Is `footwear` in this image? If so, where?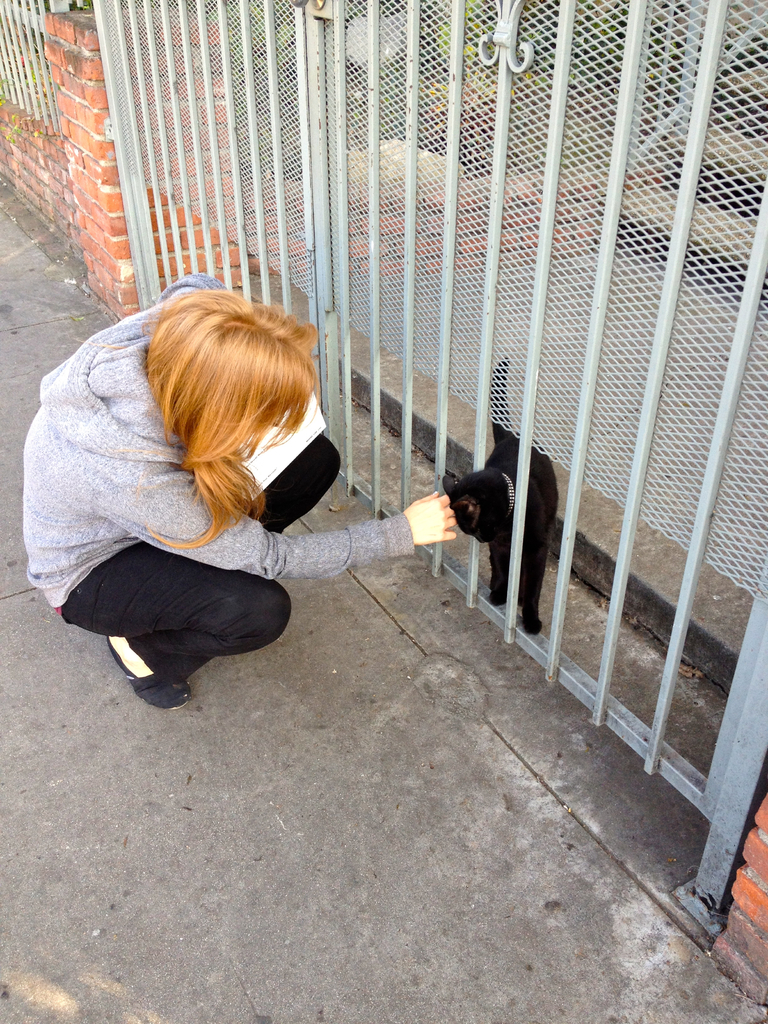
Yes, at <region>99, 627, 205, 704</region>.
